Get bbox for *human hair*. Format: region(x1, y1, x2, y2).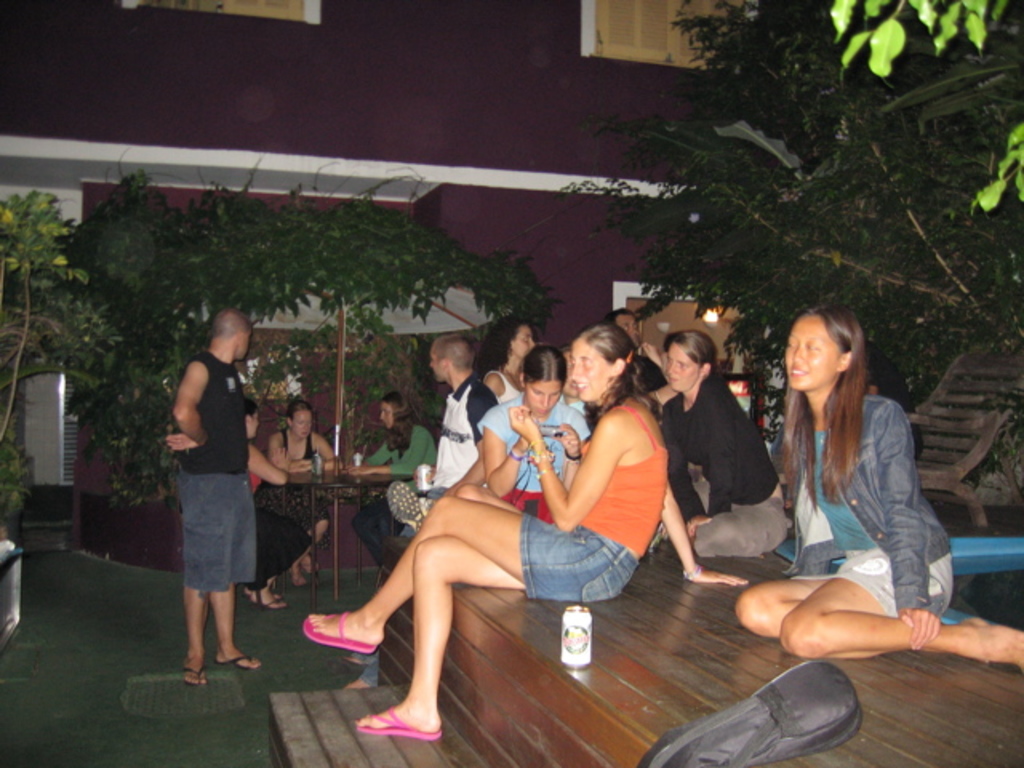
region(280, 386, 293, 419).
